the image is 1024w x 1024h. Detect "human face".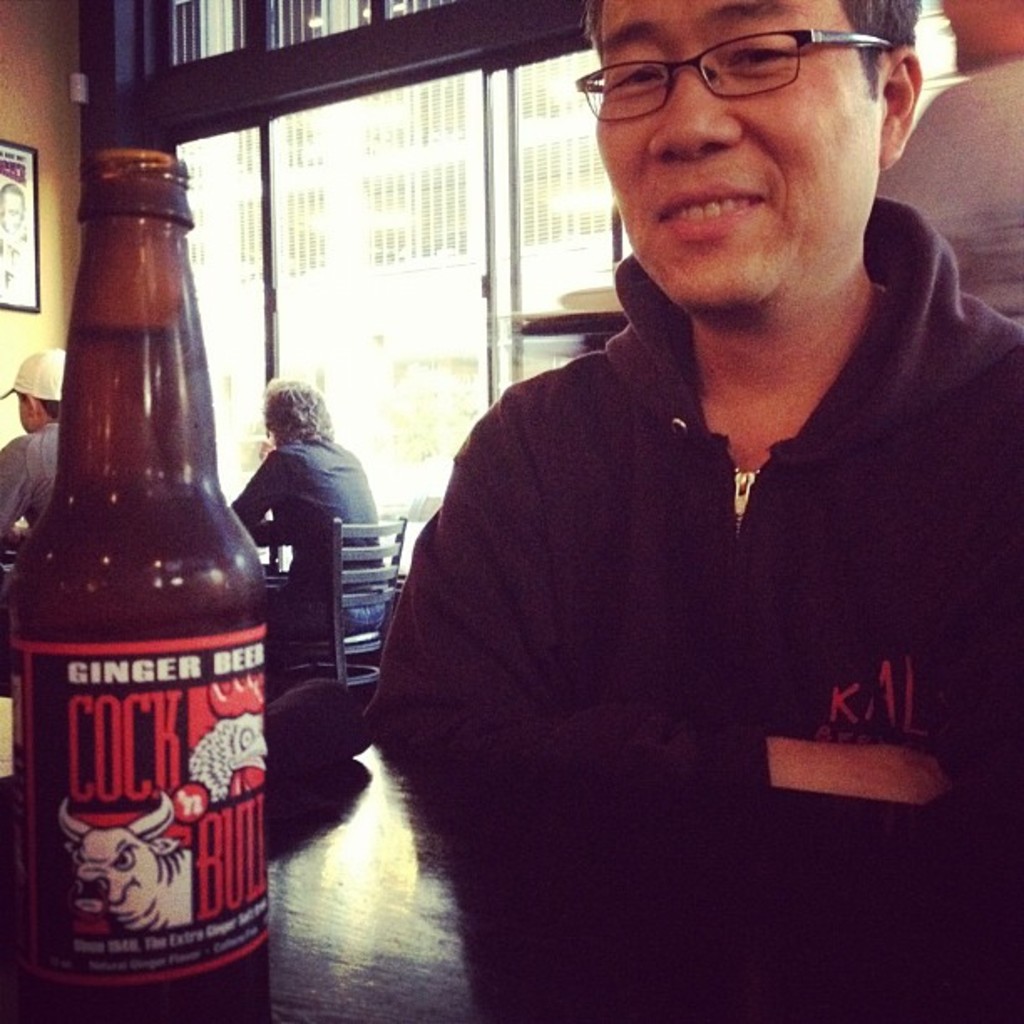
Detection: (x1=589, y1=0, x2=873, y2=311).
